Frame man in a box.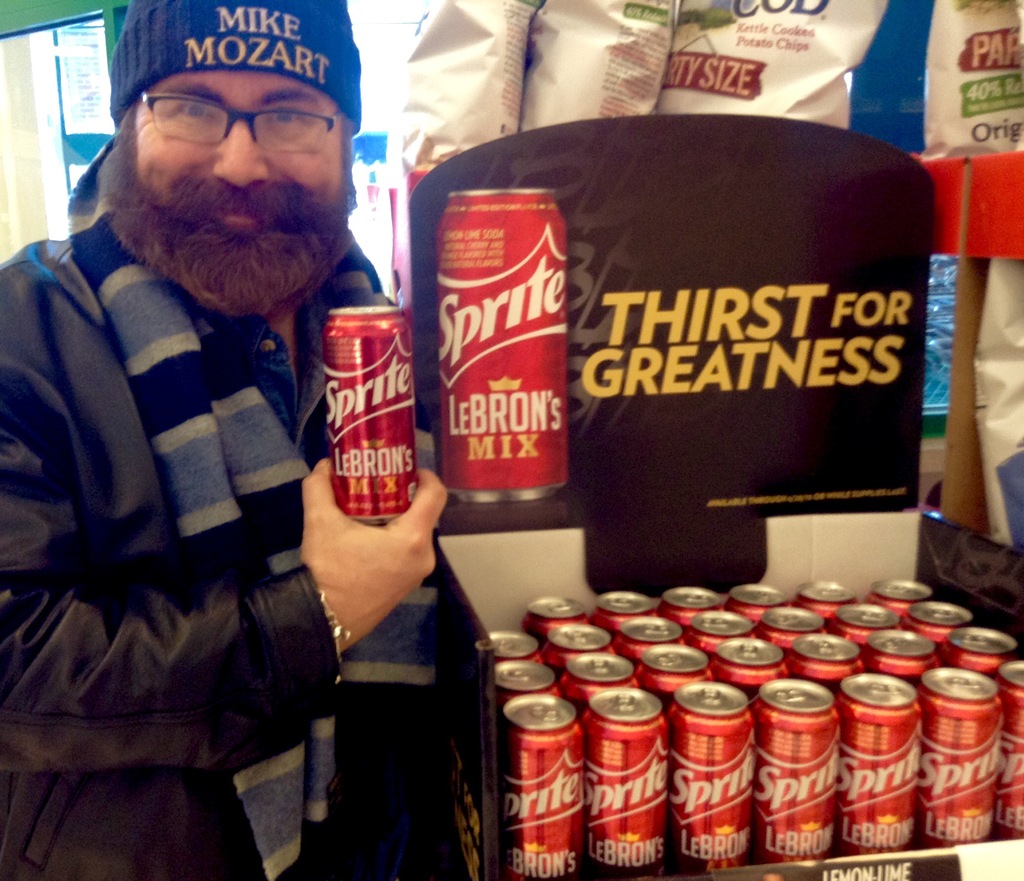
[0, 0, 447, 880].
